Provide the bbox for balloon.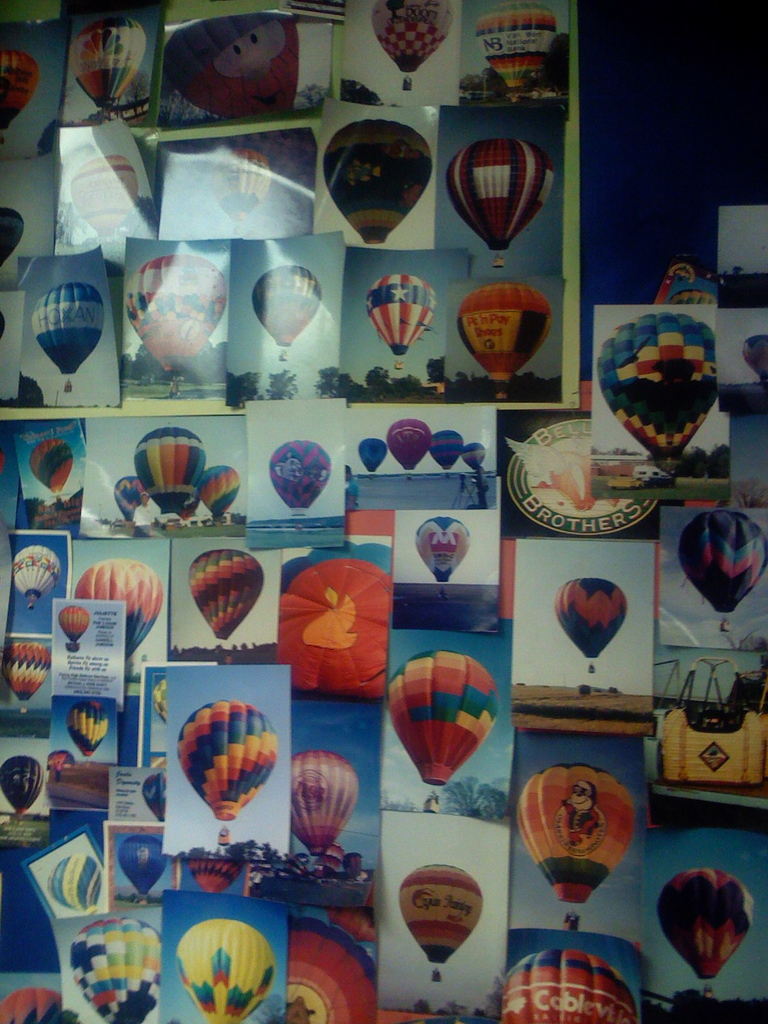
left=556, top=578, right=627, bottom=658.
